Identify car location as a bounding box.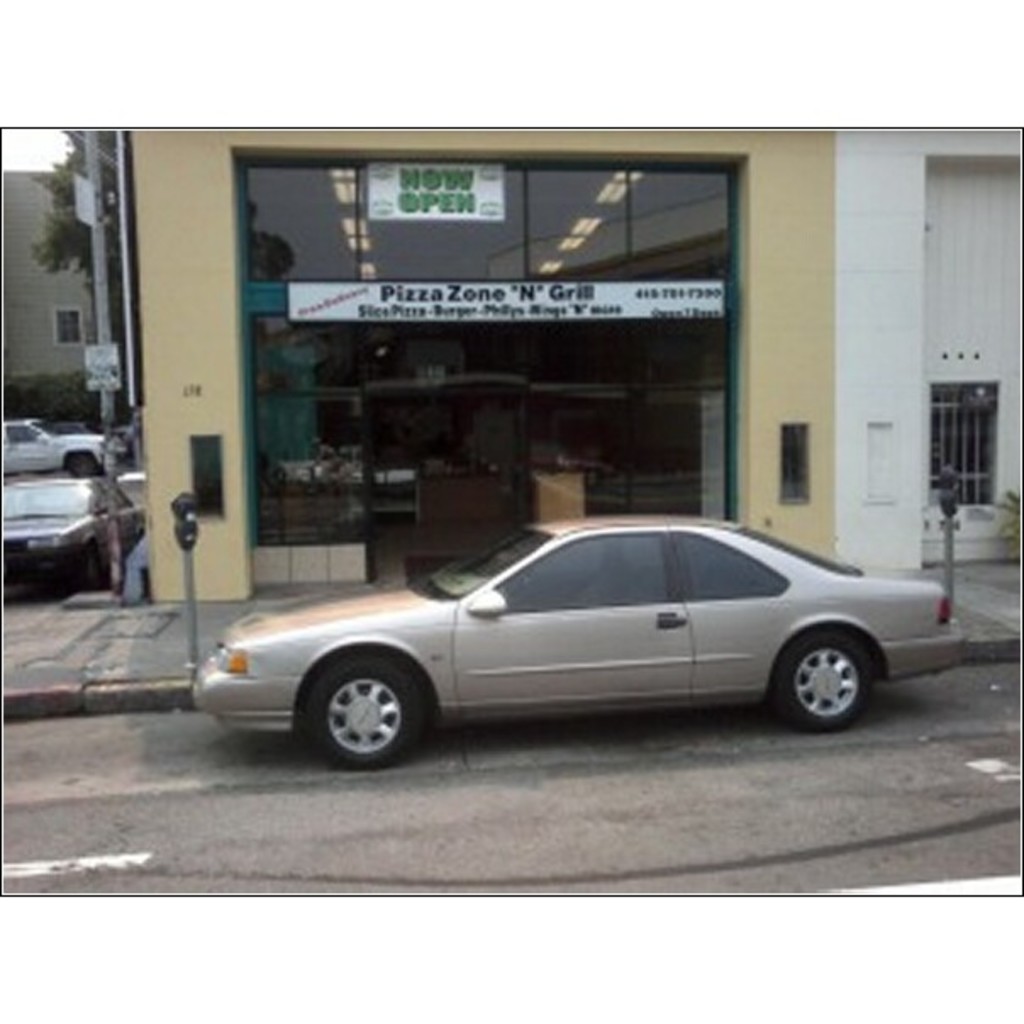
[176,515,966,754].
